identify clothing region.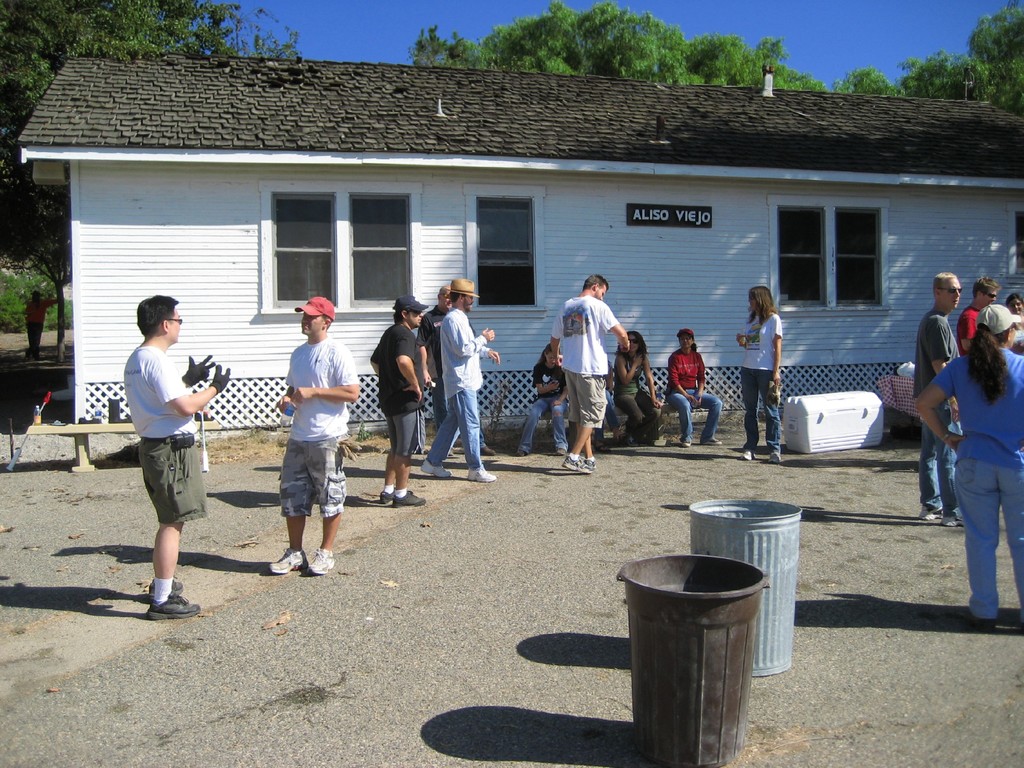
Region: crop(932, 336, 1023, 623).
